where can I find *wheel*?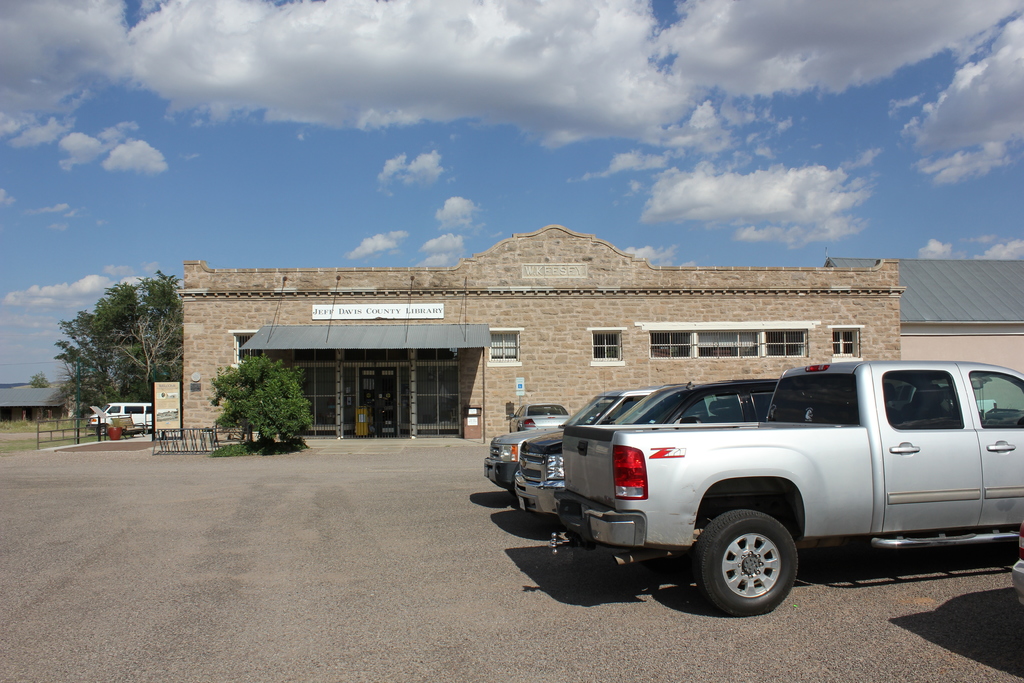
You can find it at region(708, 519, 815, 612).
